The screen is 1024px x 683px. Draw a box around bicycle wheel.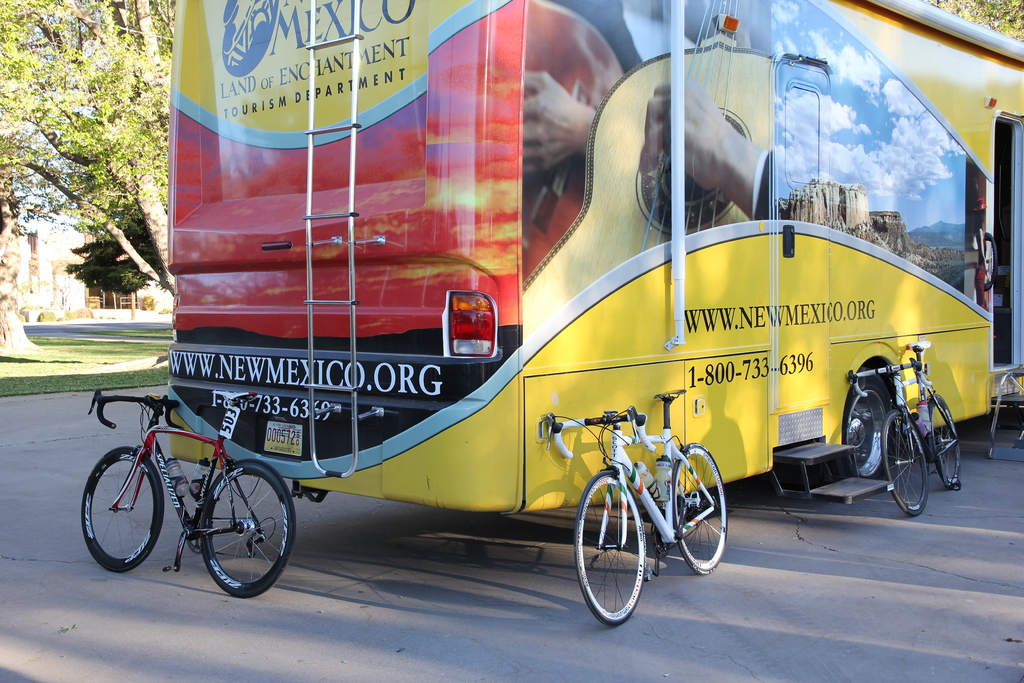
[left=669, top=442, right=725, bottom=575].
